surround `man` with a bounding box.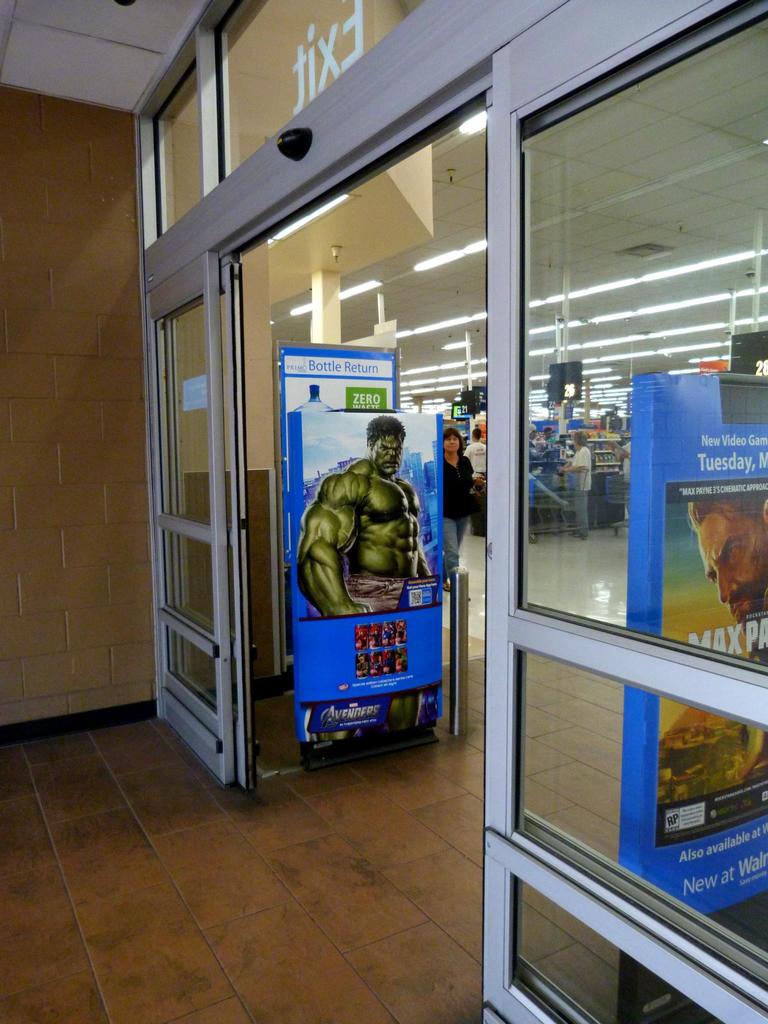
rect(304, 426, 450, 623).
